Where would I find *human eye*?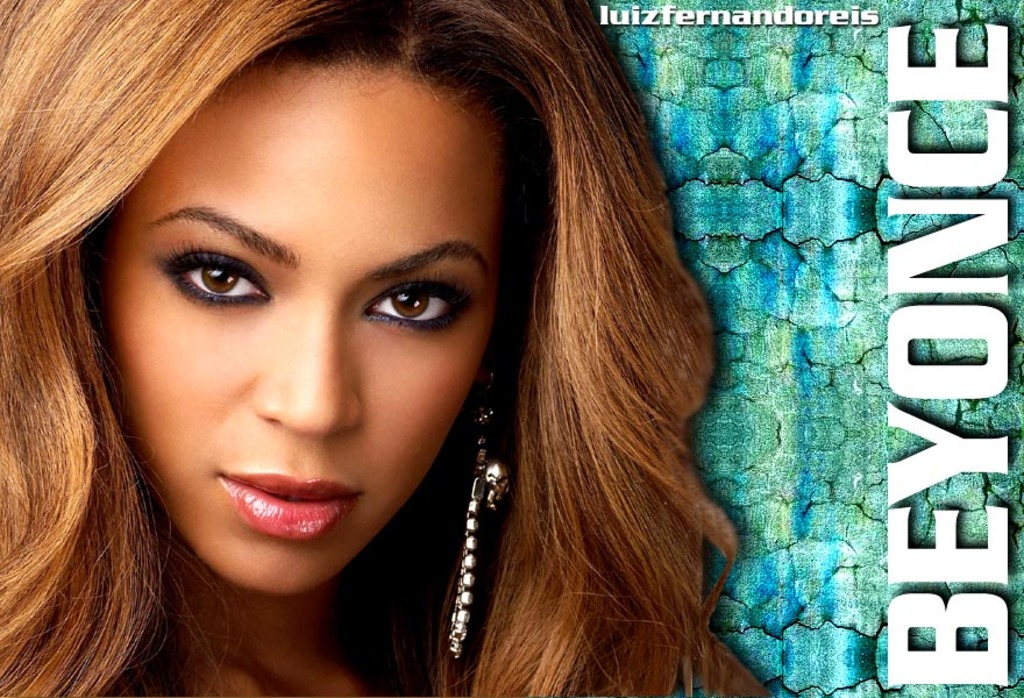
At l=116, t=229, r=277, b=327.
